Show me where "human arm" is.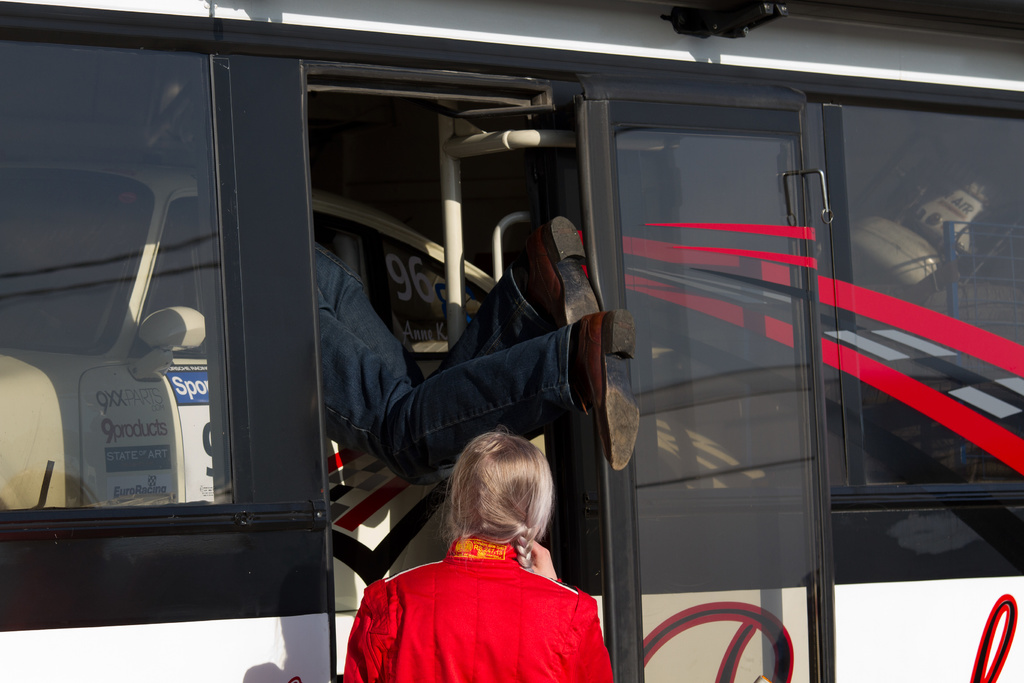
"human arm" is at [509,534,607,682].
